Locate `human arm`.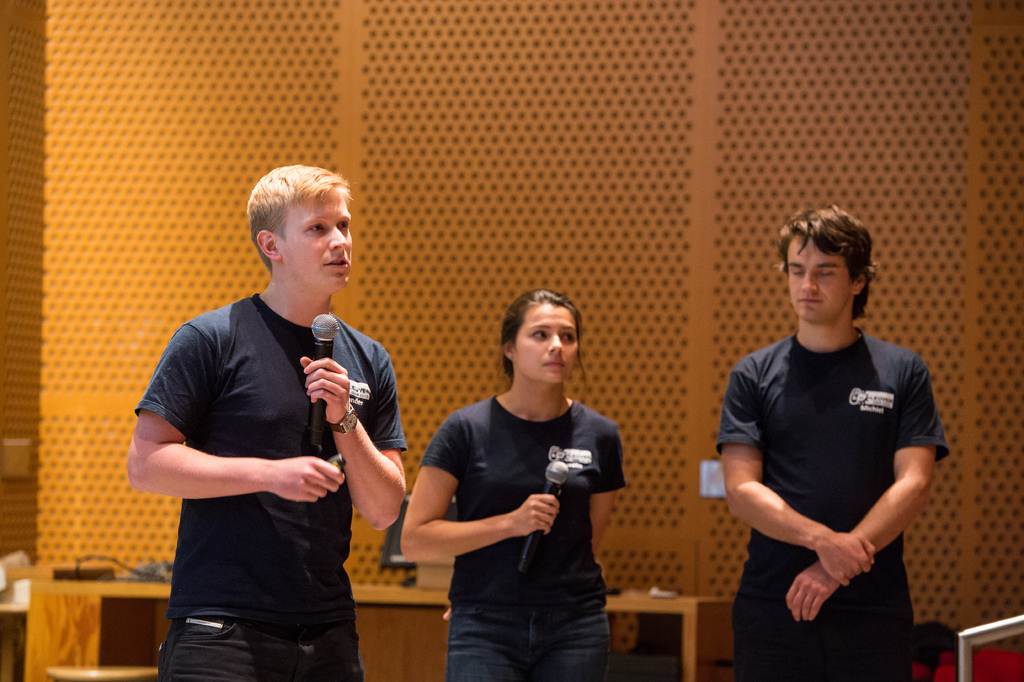
Bounding box: 401 407 570 560.
